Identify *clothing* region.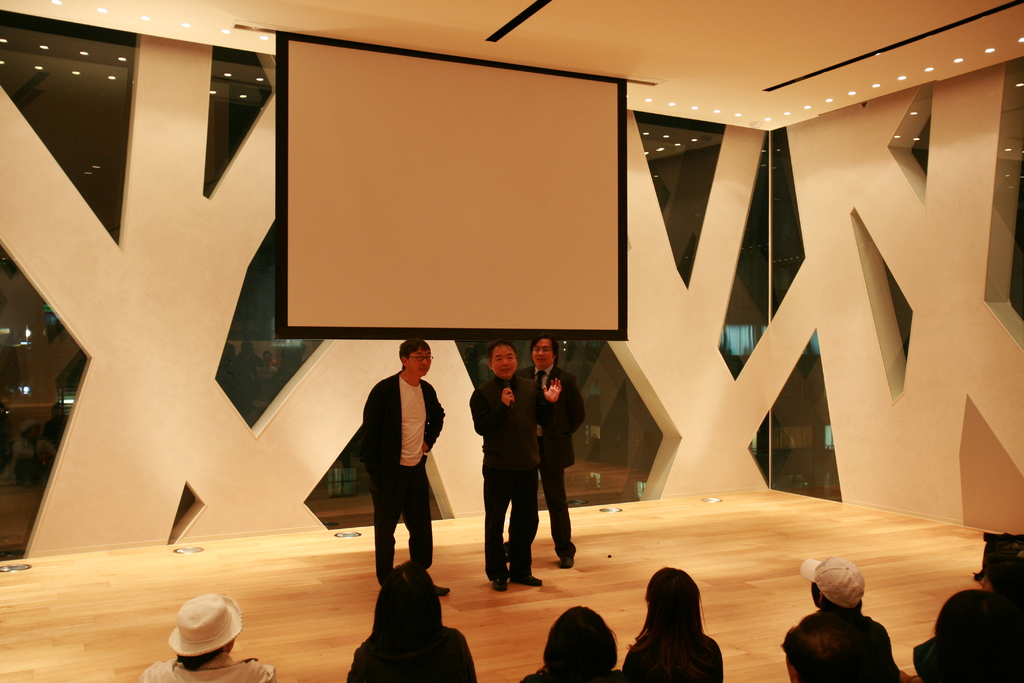
Region: rect(519, 361, 586, 557).
